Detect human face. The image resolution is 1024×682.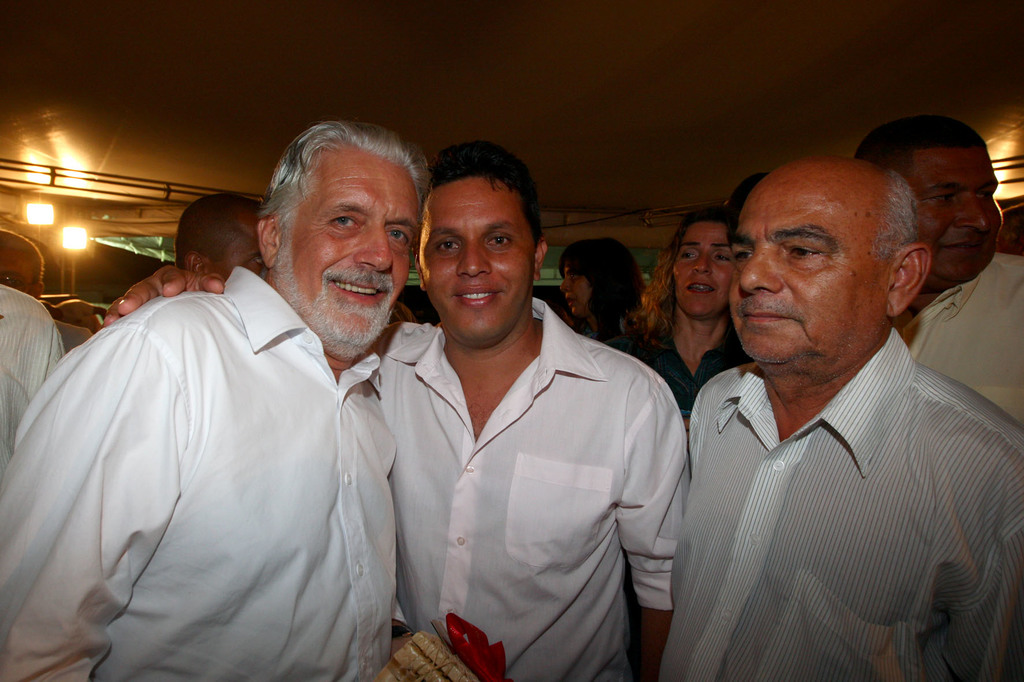
(729, 188, 885, 369).
